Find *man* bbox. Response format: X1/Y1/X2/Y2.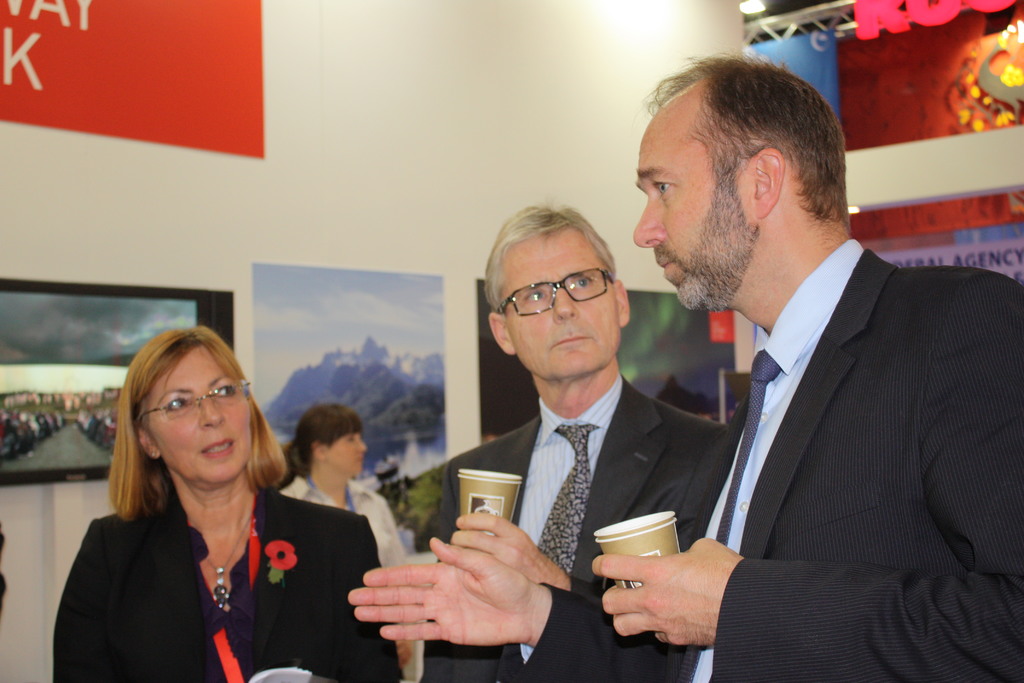
348/45/1023/682.
